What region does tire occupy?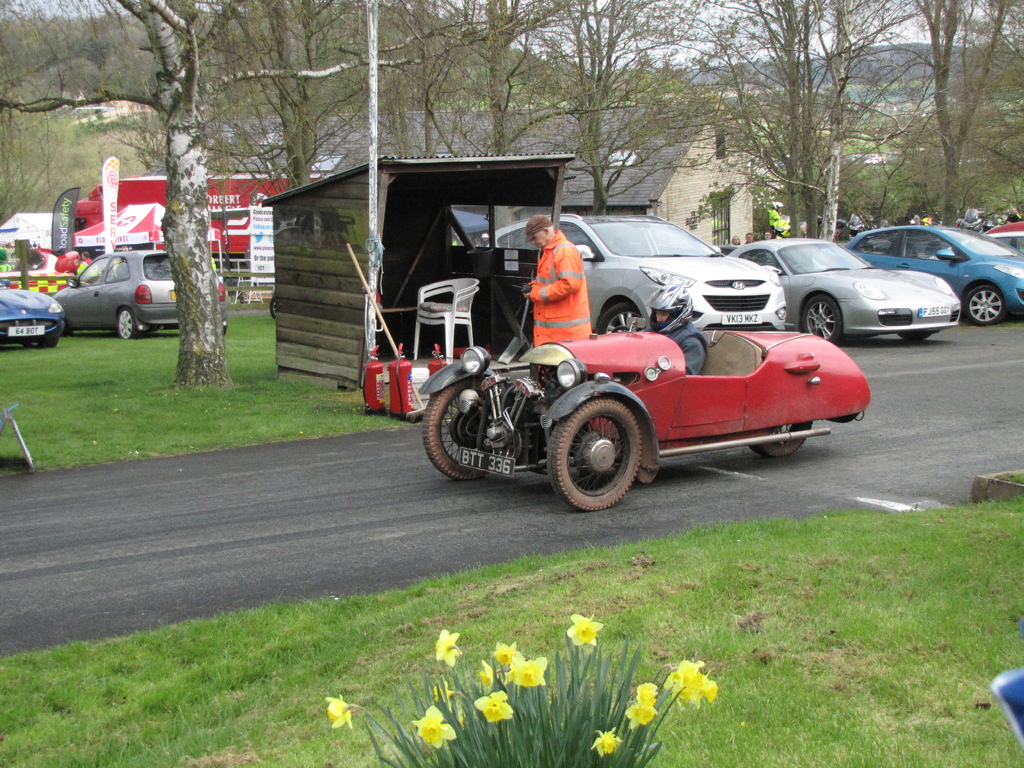
[547, 381, 662, 509].
